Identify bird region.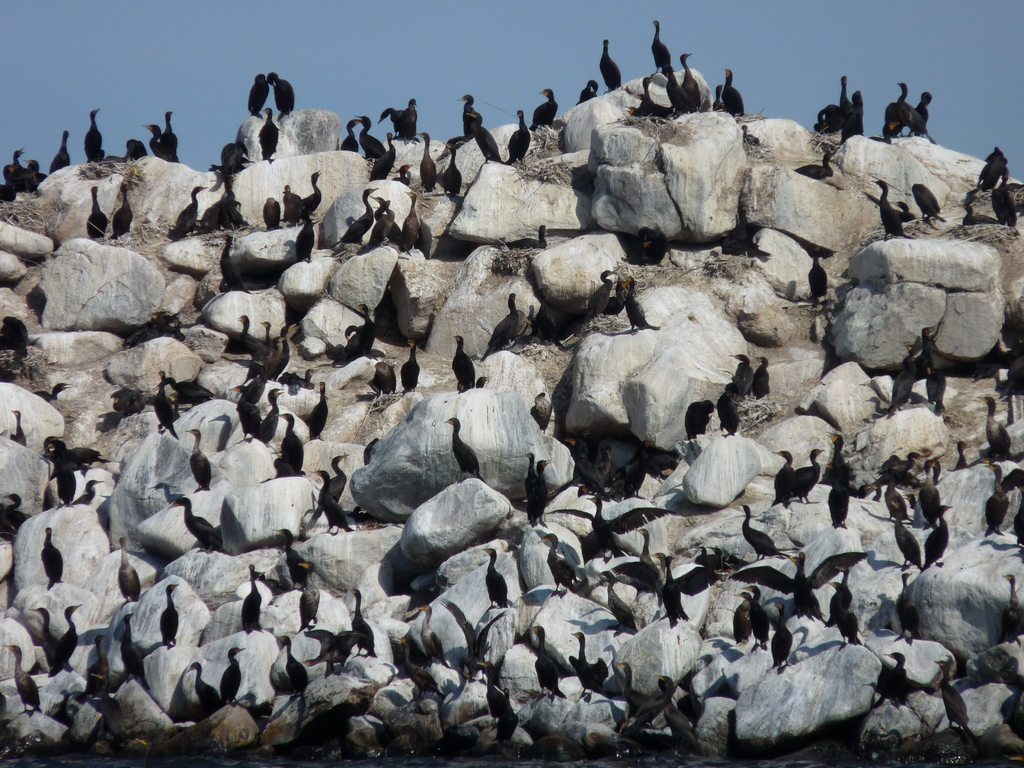
Region: l=445, t=420, r=489, b=481.
